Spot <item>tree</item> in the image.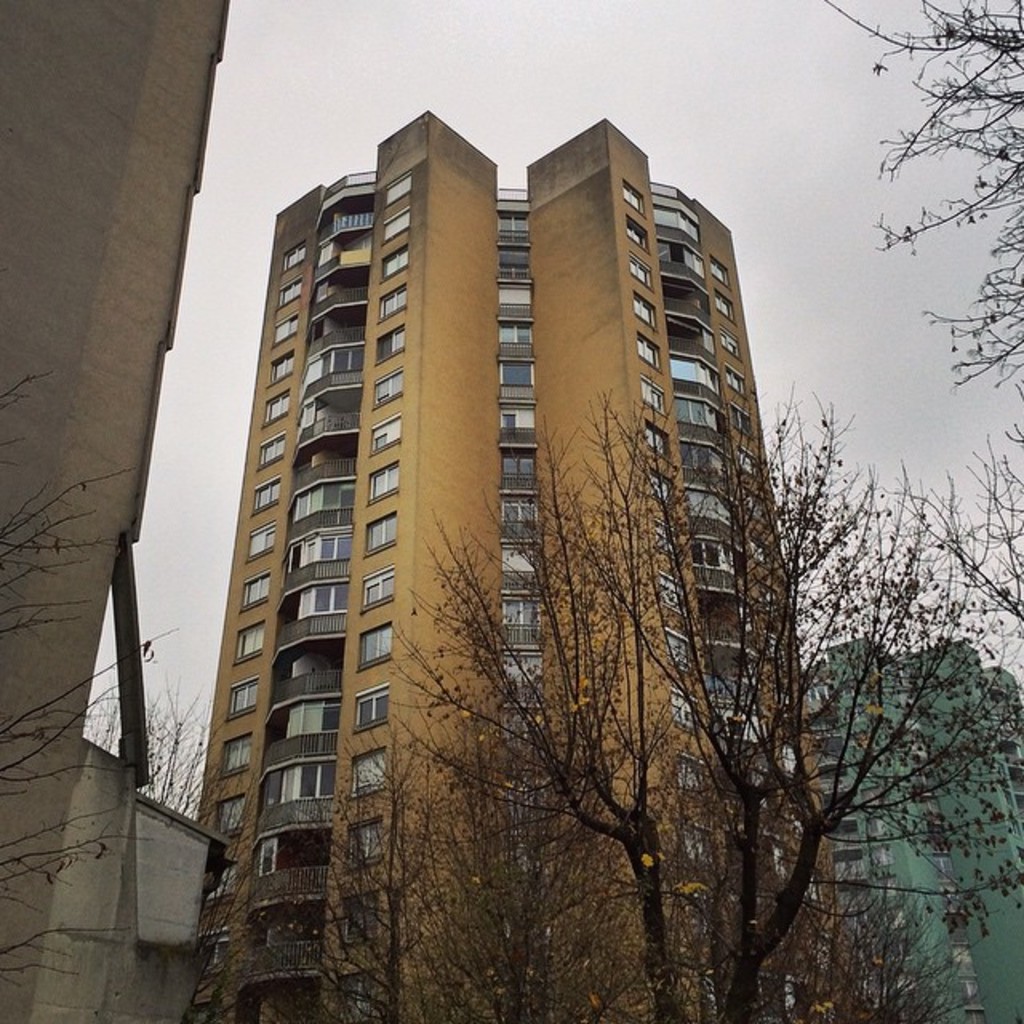
<item>tree</item> found at (813,0,1022,390).
